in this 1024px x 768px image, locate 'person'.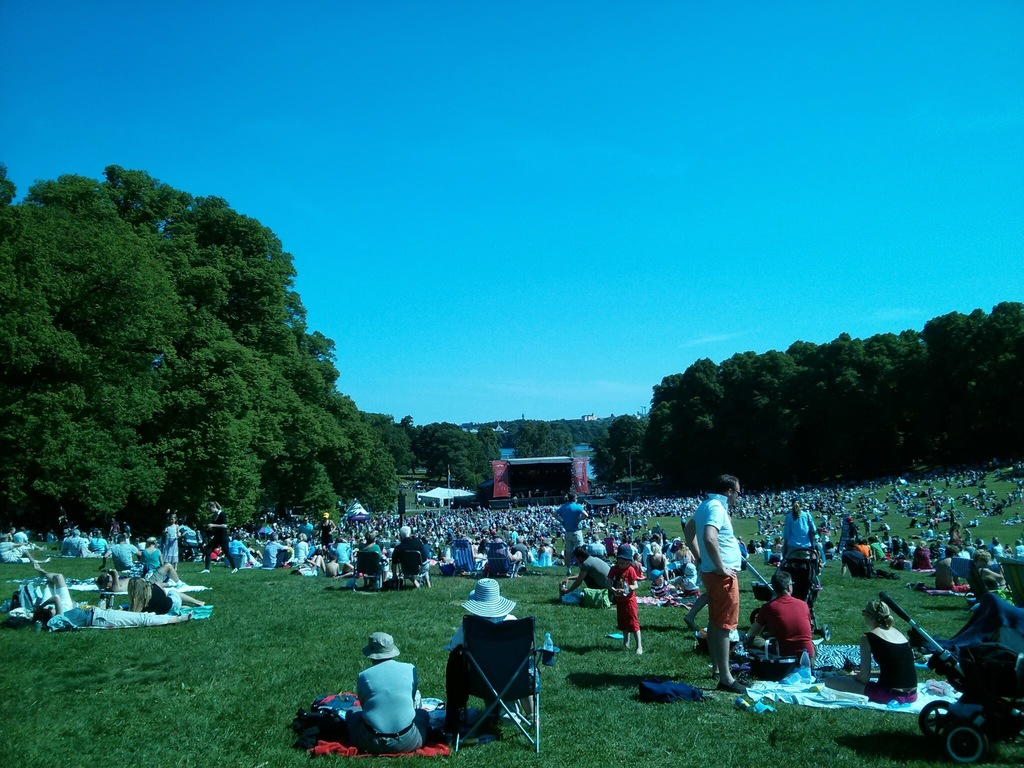
Bounding box: [x1=561, y1=547, x2=610, y2=596].
